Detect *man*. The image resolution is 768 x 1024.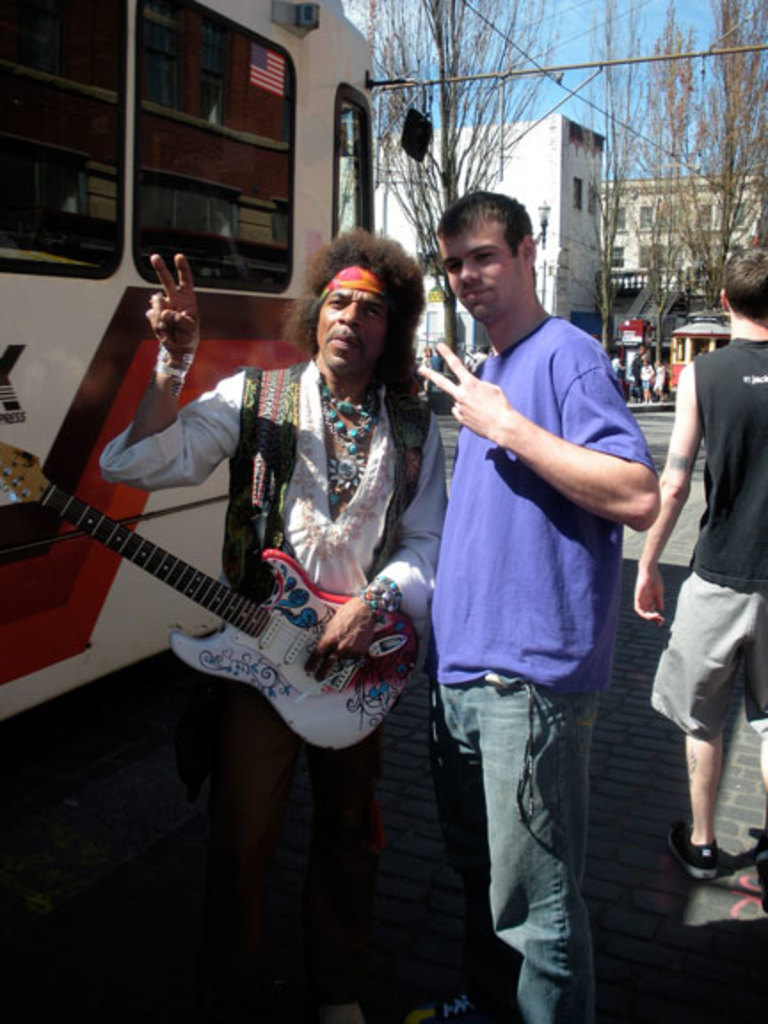
{"left": 89, "top": 229, "right": 444, "bottom": 1022}.
